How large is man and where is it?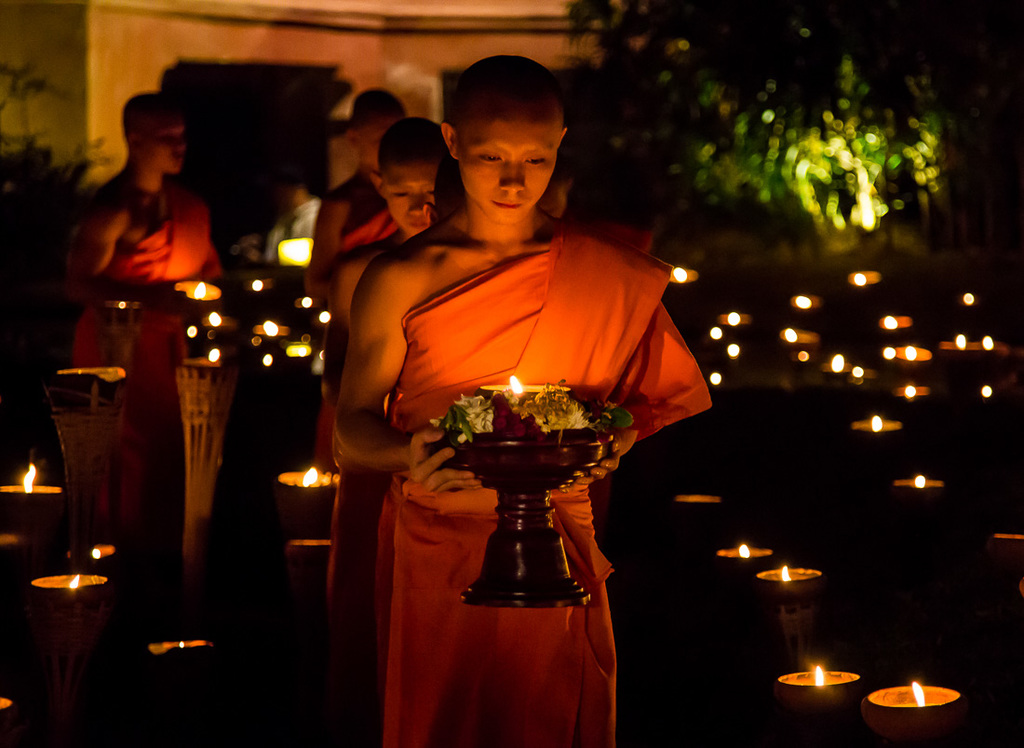
Bounding box: detection(334, 88, 682, 729).
